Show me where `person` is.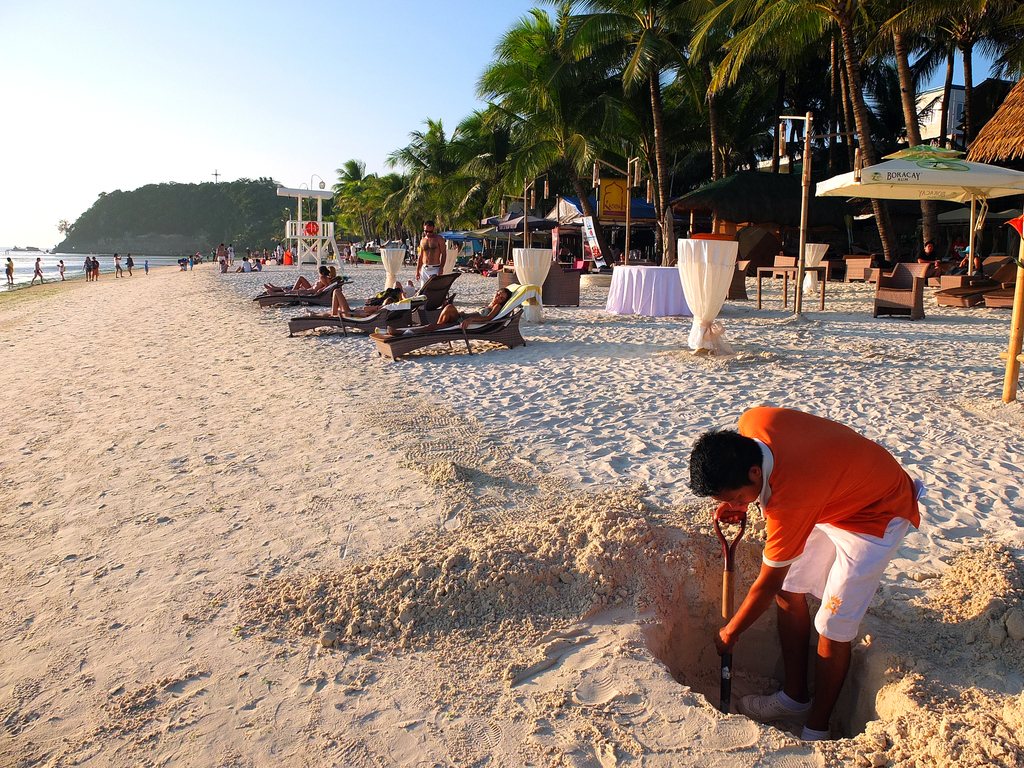
`person` is at bbox(467, 252, 495, 277).
